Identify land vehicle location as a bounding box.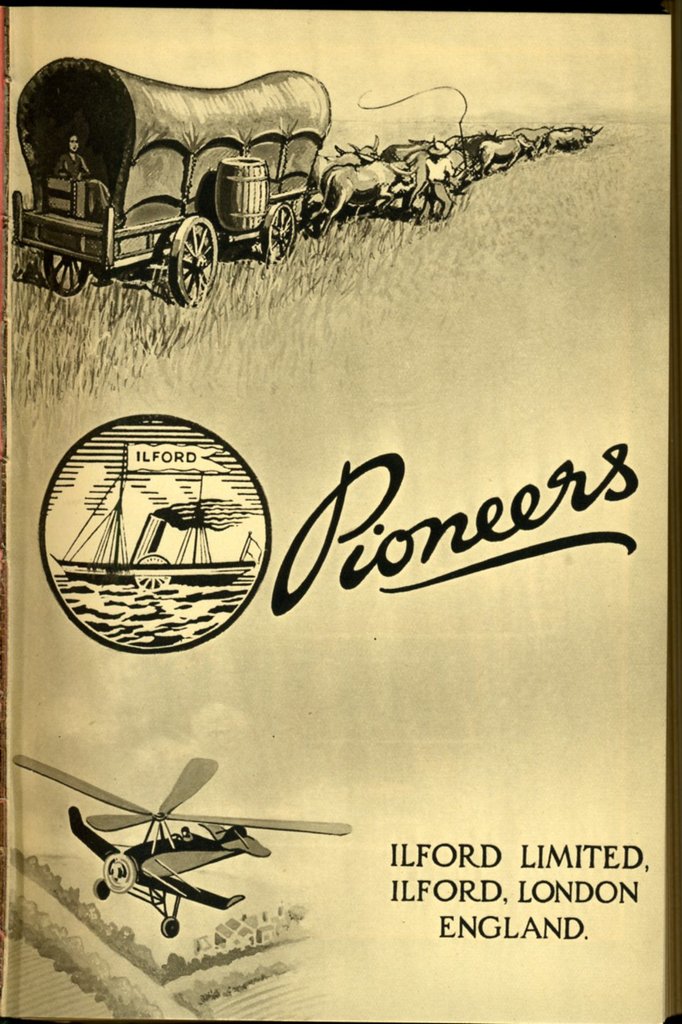
[x1=0, y1=54, x2=369, y2=319].
